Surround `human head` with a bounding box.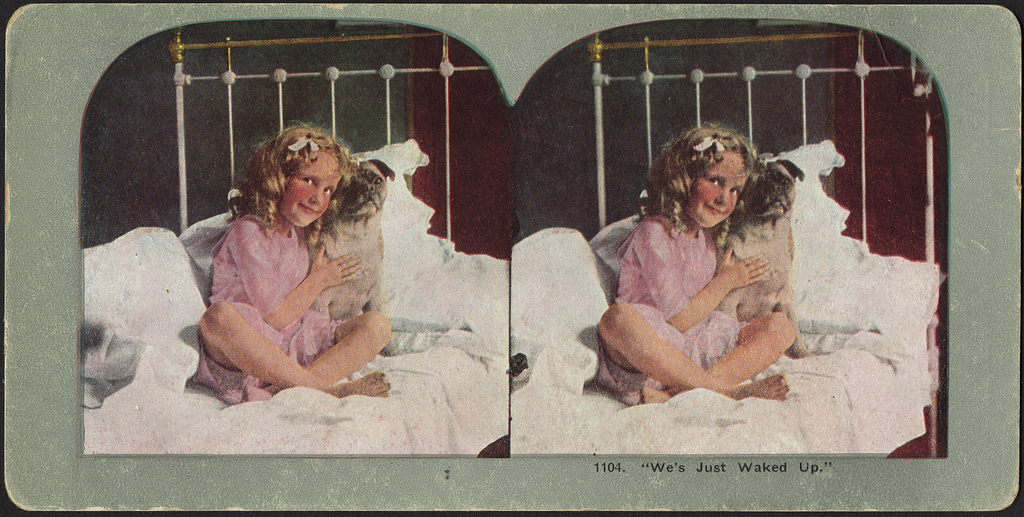
left=656, top=121, right=777, bottom=225.
